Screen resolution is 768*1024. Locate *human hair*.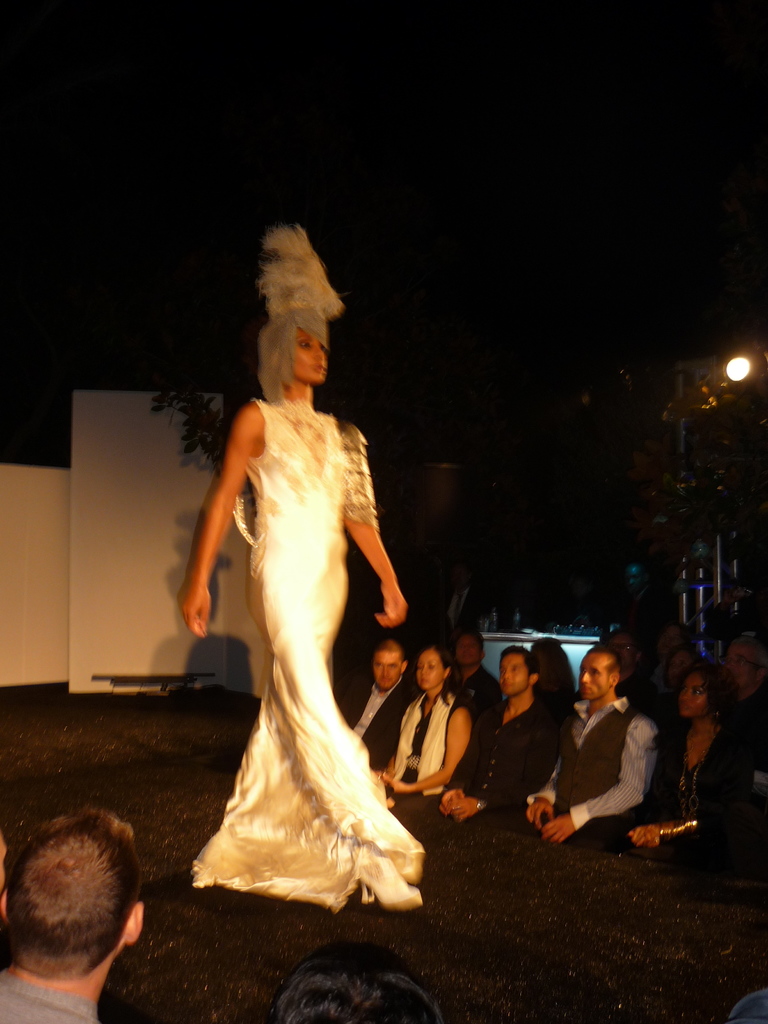
<box>406,644,458,707</box>.
